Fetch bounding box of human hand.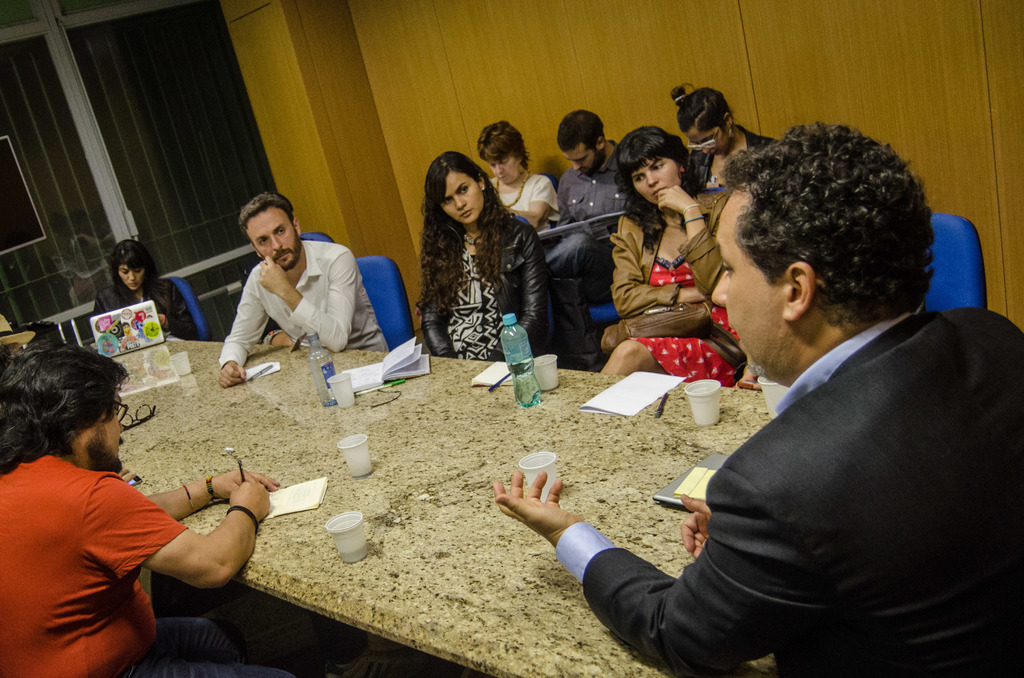
Bbox: bbox(255, 255, 291, 300).
